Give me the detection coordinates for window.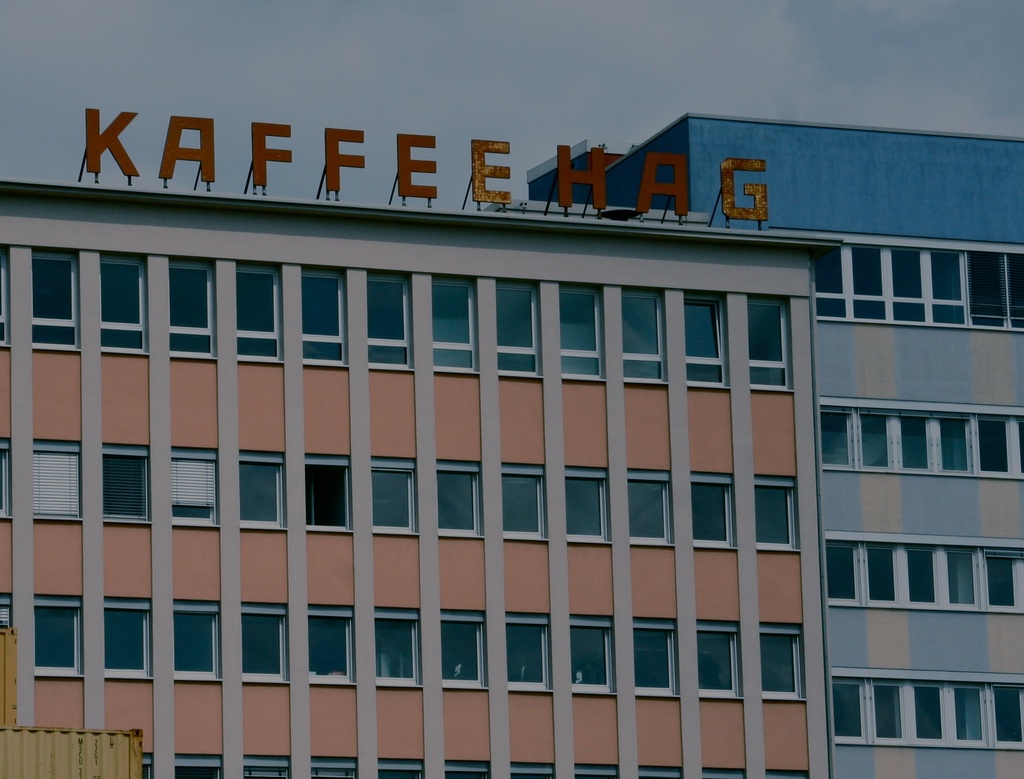
left=371, top=454, right=416, bottom=536.
